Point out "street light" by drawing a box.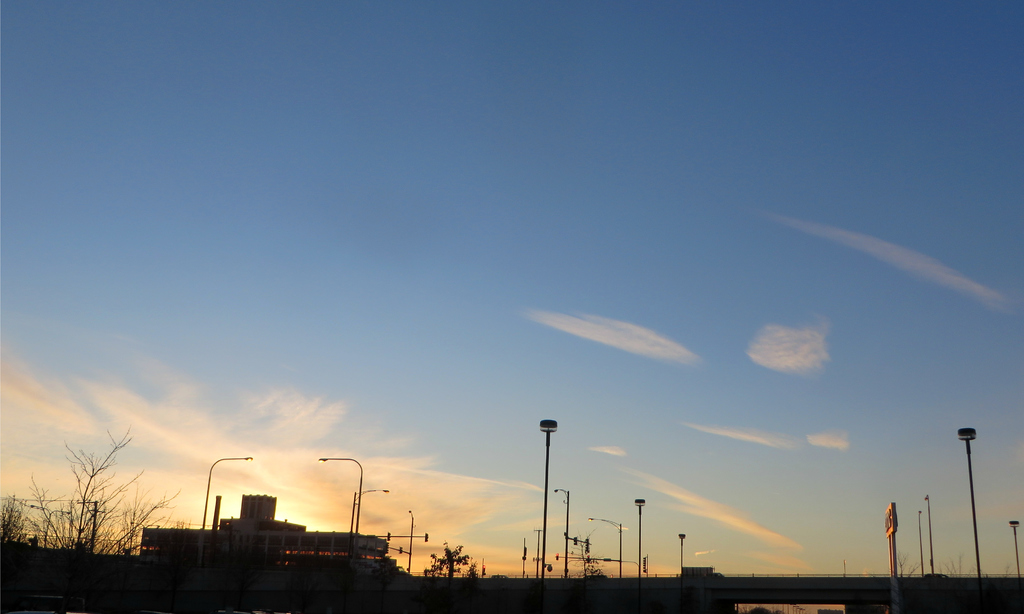
(311, 459, 360, 535).
